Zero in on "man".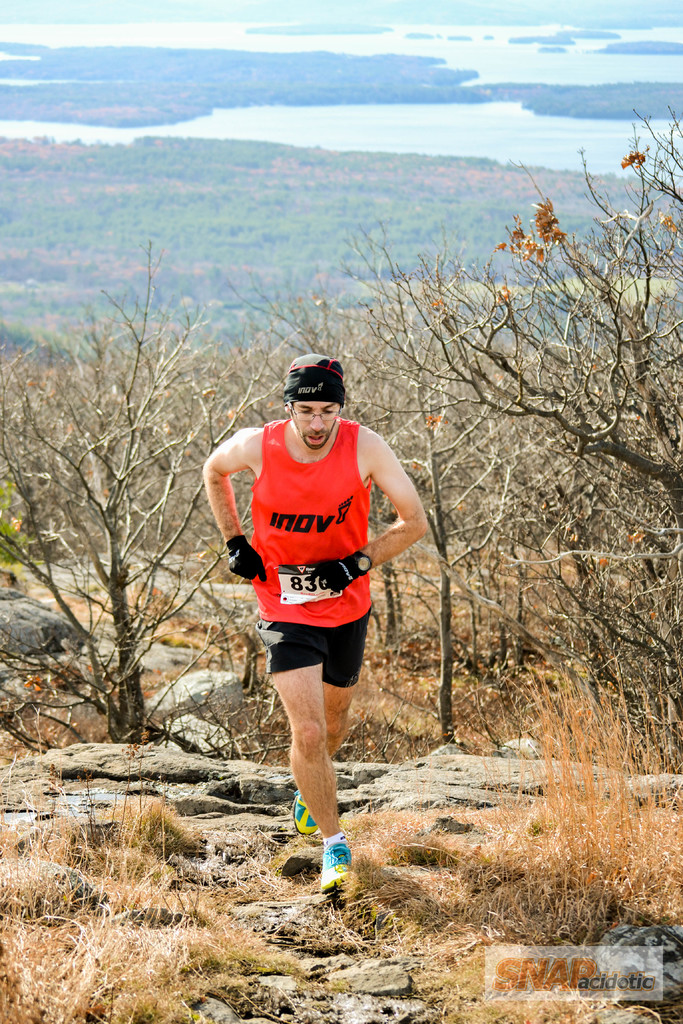
Zeroed in: box=[199, 353, 434, 899].
